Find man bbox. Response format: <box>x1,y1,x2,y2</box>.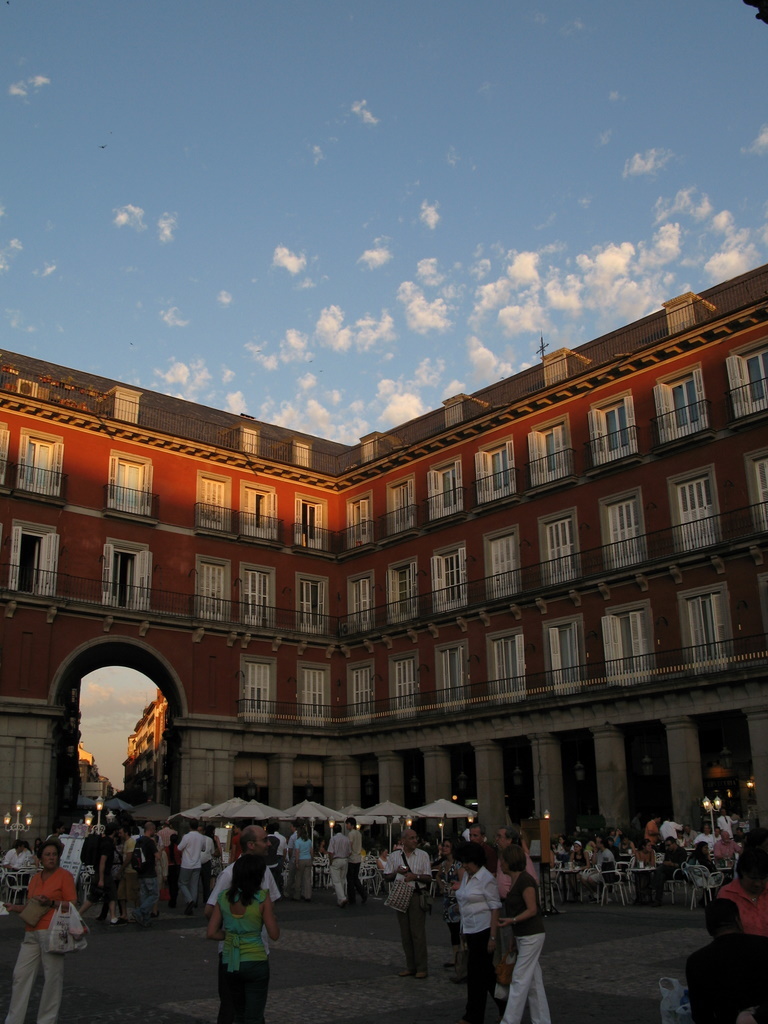
<box>580,837,617,899</box>.
